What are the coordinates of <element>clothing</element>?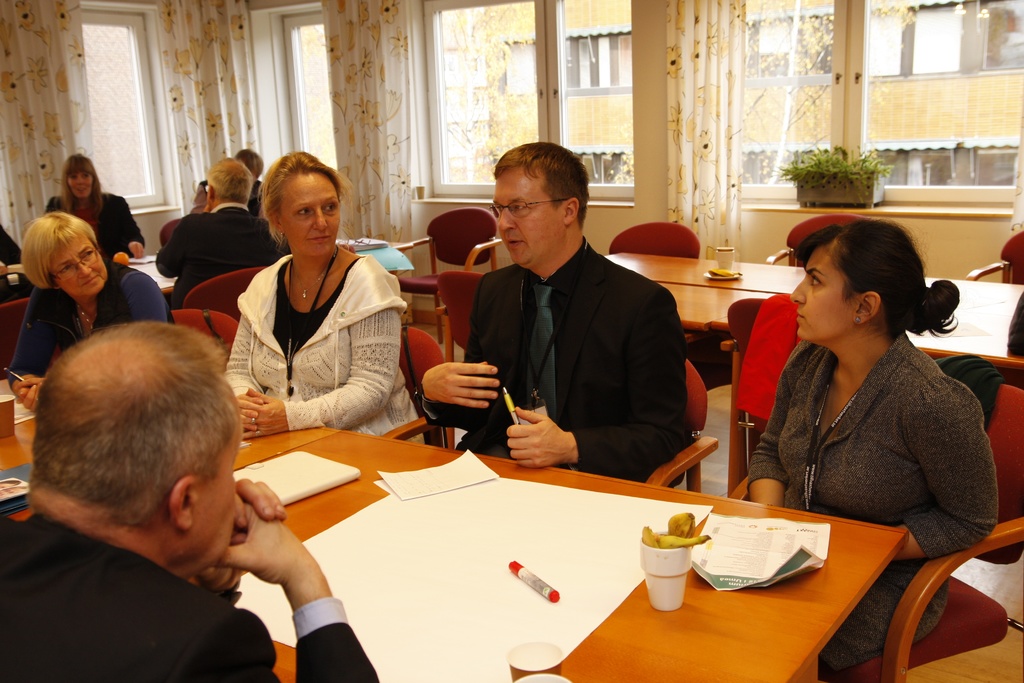
pyautogui.locateOnScreen(741, 327, 1006, 680).
